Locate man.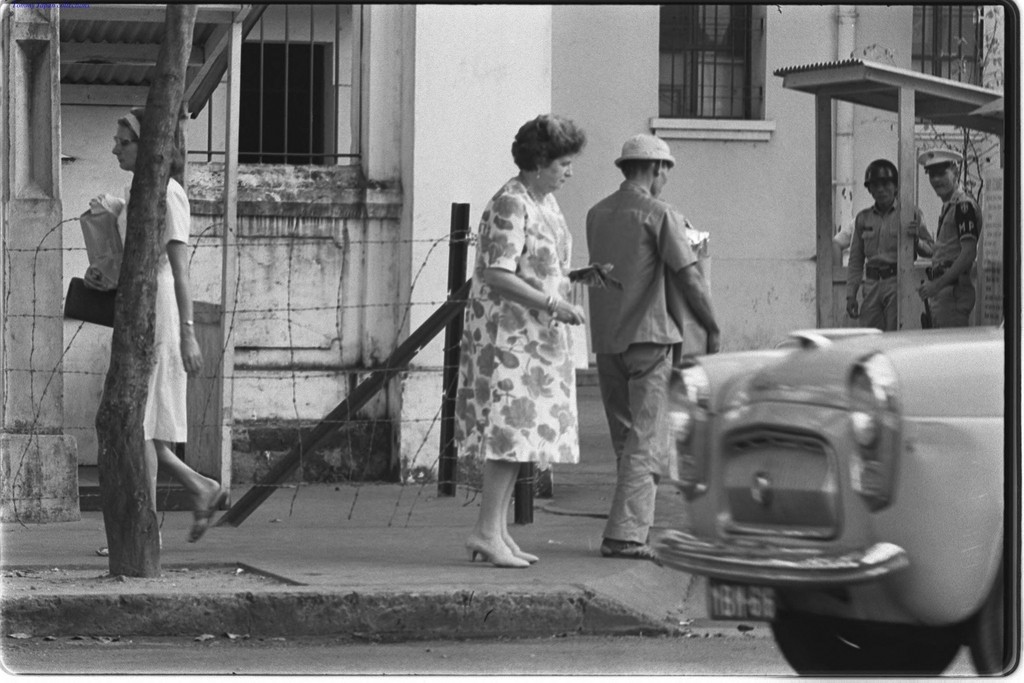
Bounding box: x1=585 y1=133 x2=723 y2=557.
